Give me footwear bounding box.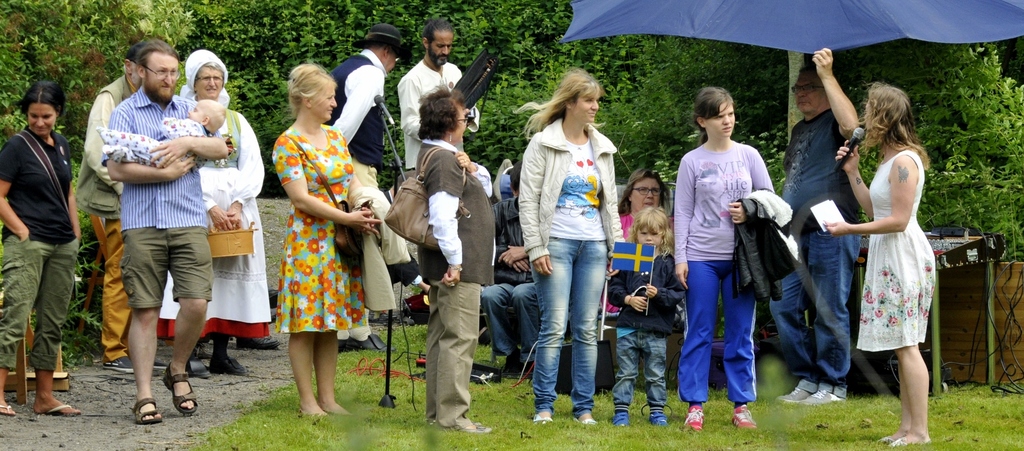
[x1=529, y1=410, x2=554, y2=427].
